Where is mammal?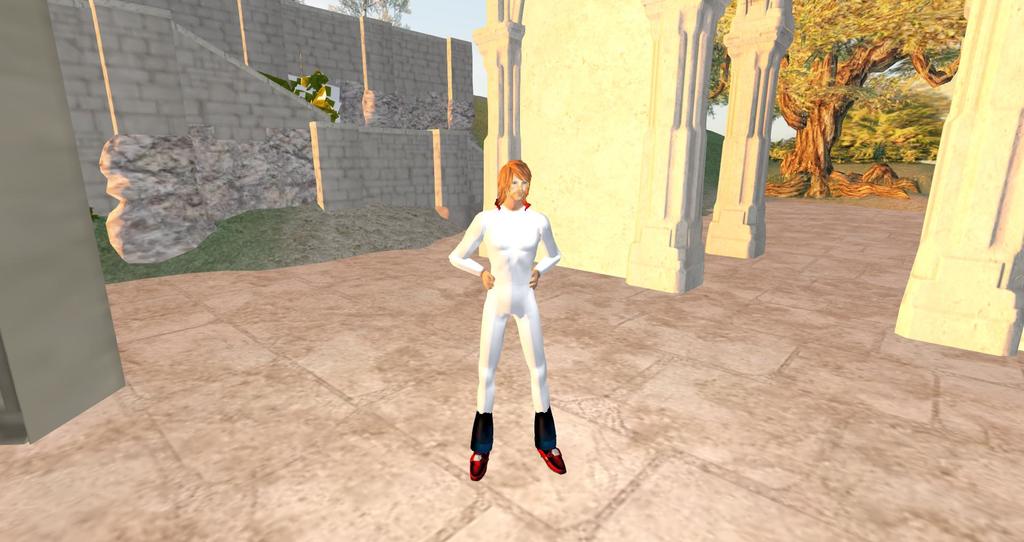
left=452, top=175, right=568, bottom=465.
